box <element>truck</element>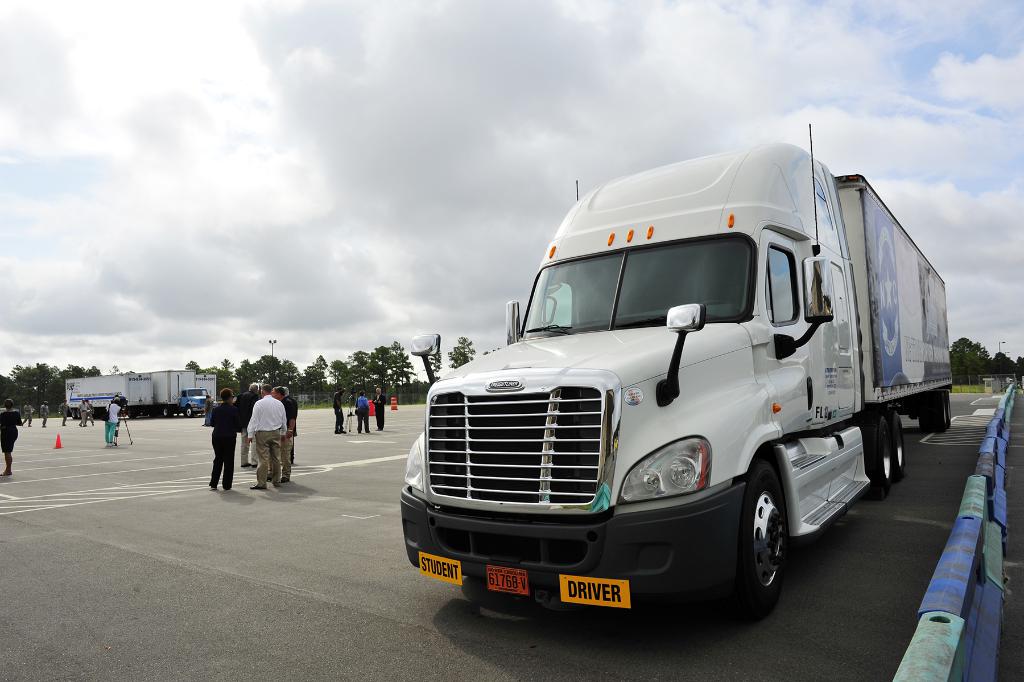
(x1=146, y1=371, x2=215, y2=419)
